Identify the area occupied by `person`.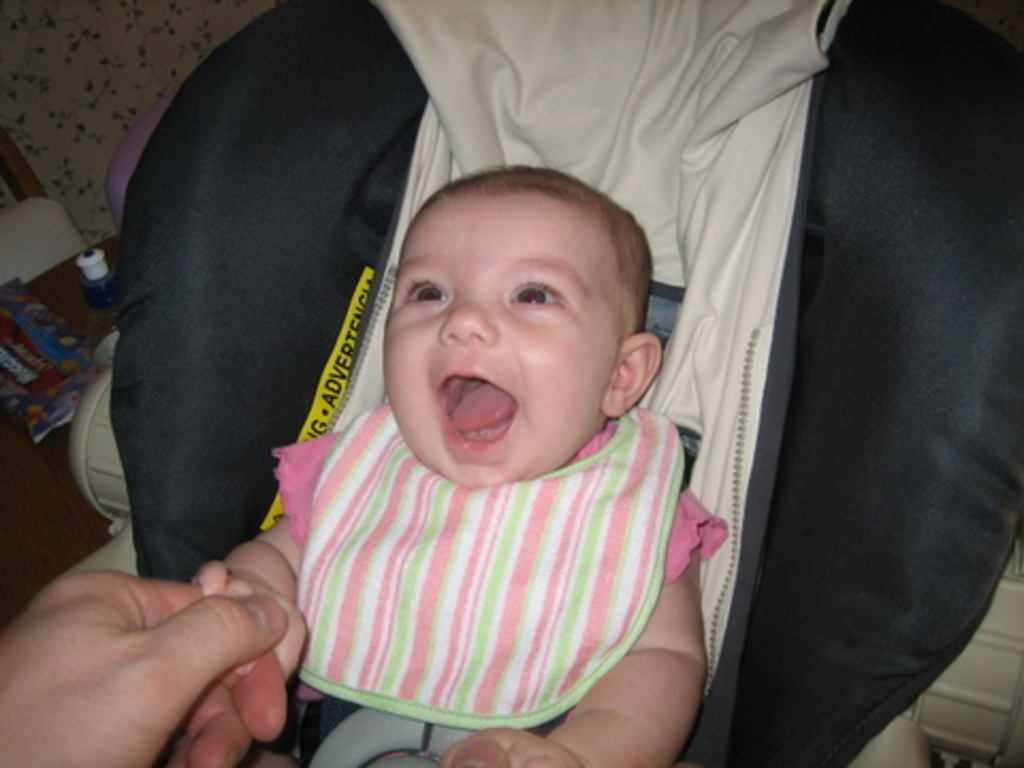
Area: pyautogui.locateOnScreen(279, 130, 713, 727).
